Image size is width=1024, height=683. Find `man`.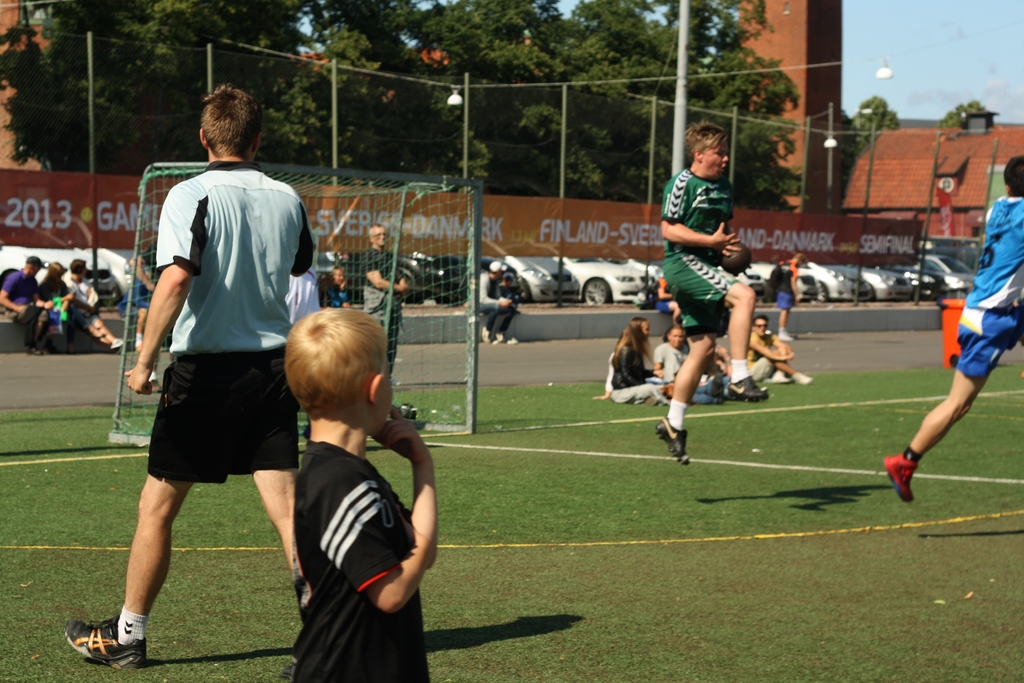
[left=884, top=156, right=1023, bottom=507].
